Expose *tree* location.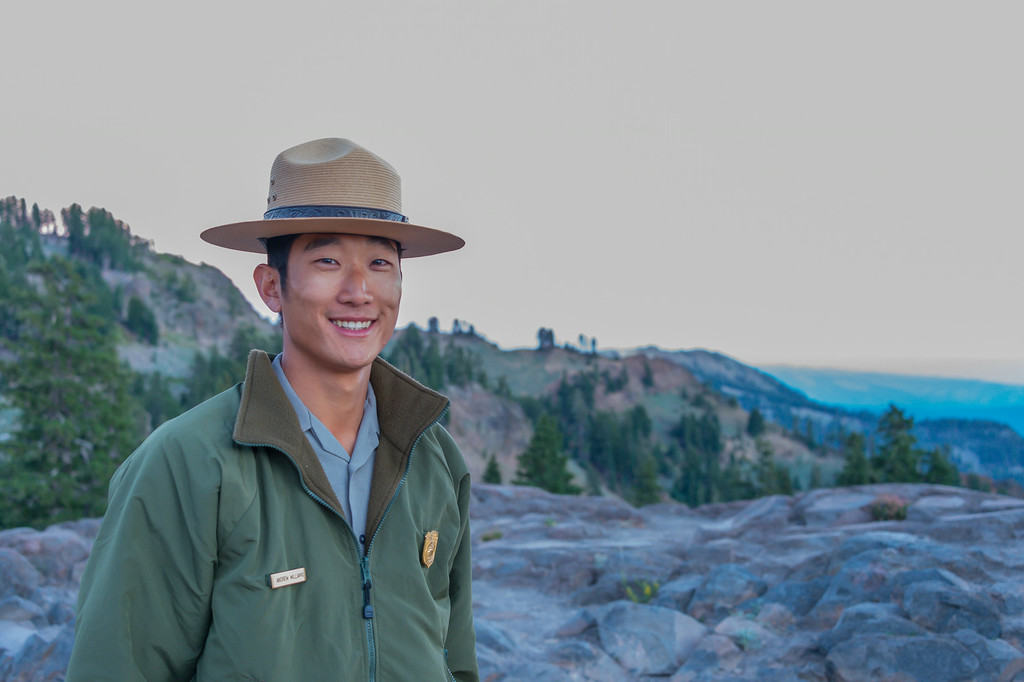
Exposed at (538, 326, 557, 352).
